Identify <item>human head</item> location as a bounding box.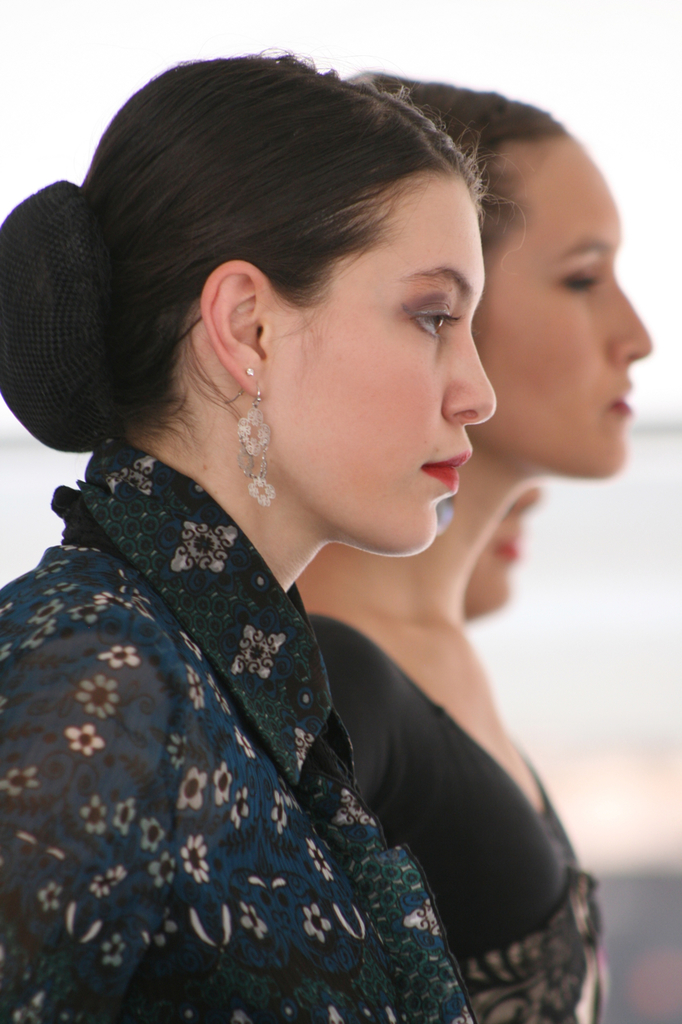
l=0, t=46, r=502, b=561.
